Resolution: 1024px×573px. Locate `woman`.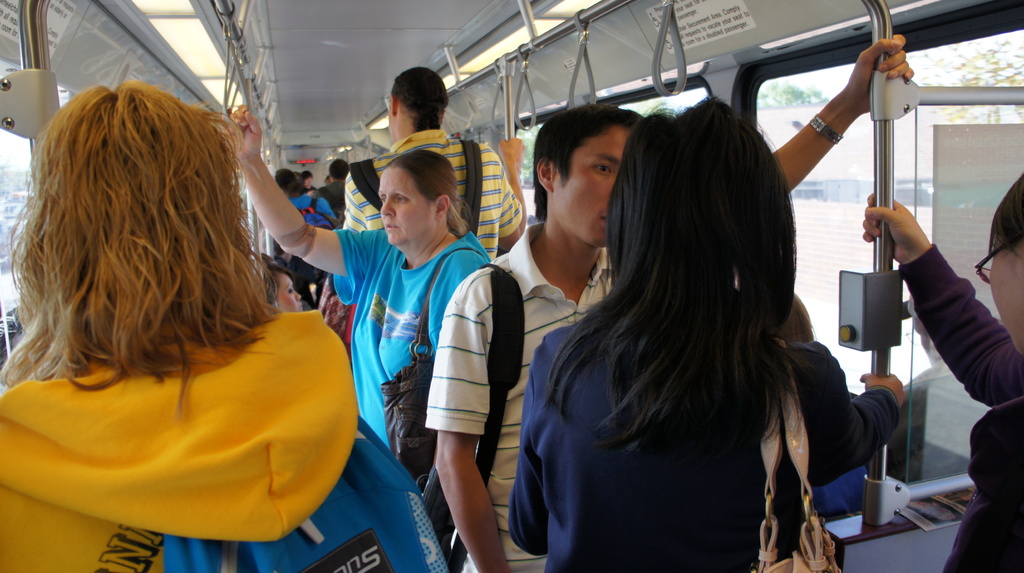
853, 180, 1023, 572.
